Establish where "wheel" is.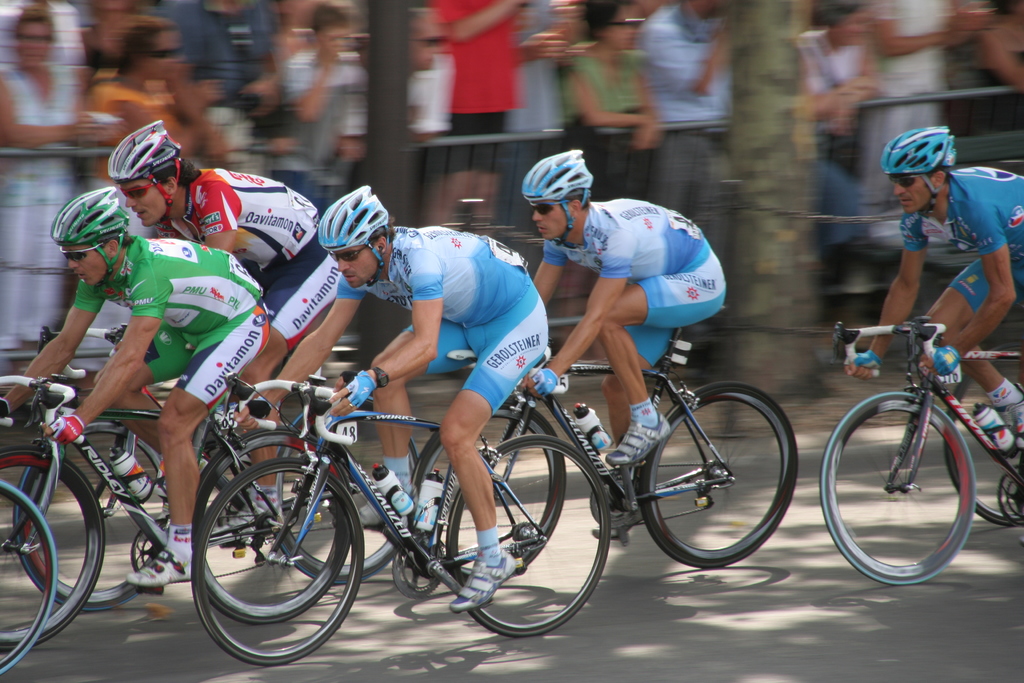
Established at (x1=945, y1=344, x2=1023, y2=528).
